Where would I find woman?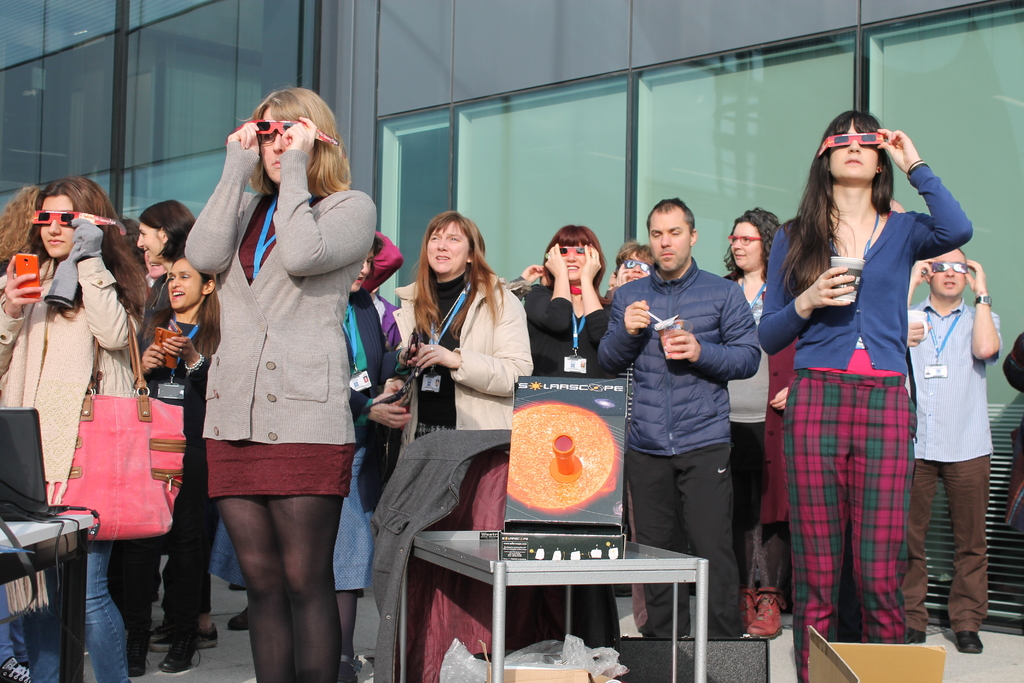
At 324 226 411 682.
